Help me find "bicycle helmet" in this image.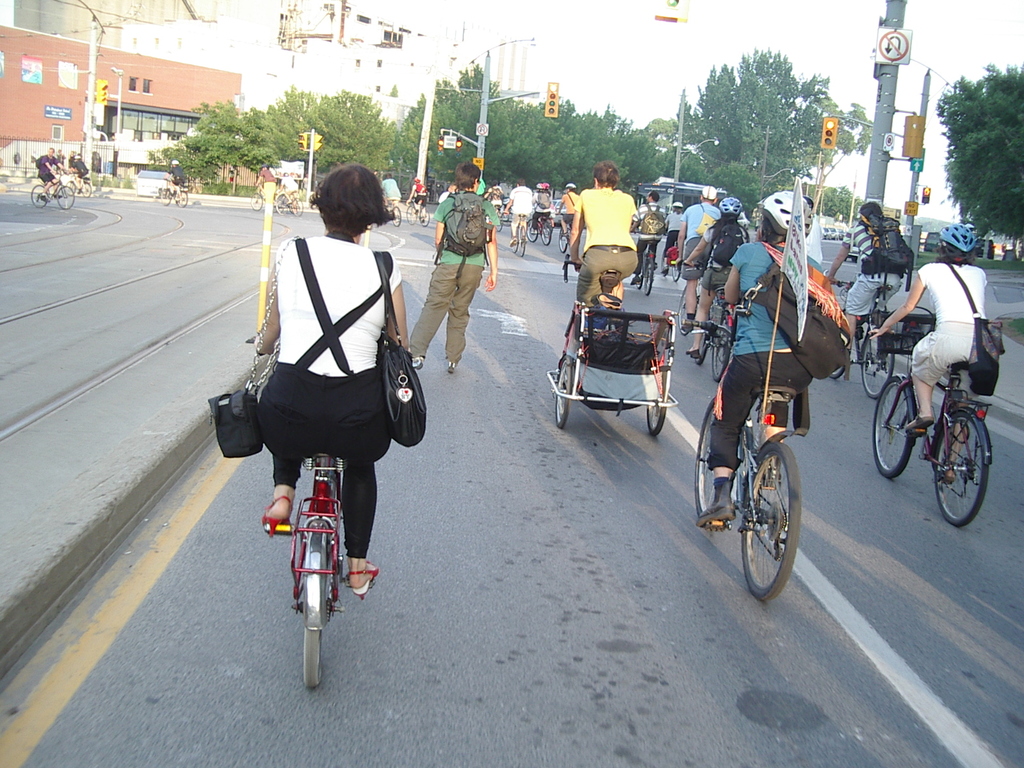
Found it: l=763, t=192, r=809, b=249.
